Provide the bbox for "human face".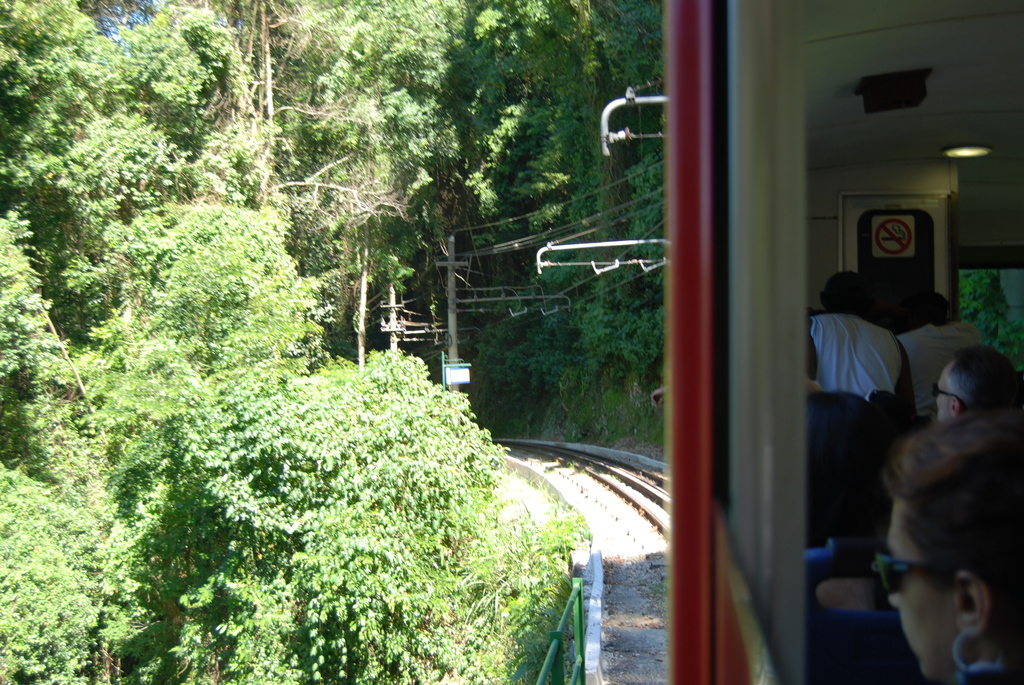
[x1=932, y1=366, x2=951, y2=416].
